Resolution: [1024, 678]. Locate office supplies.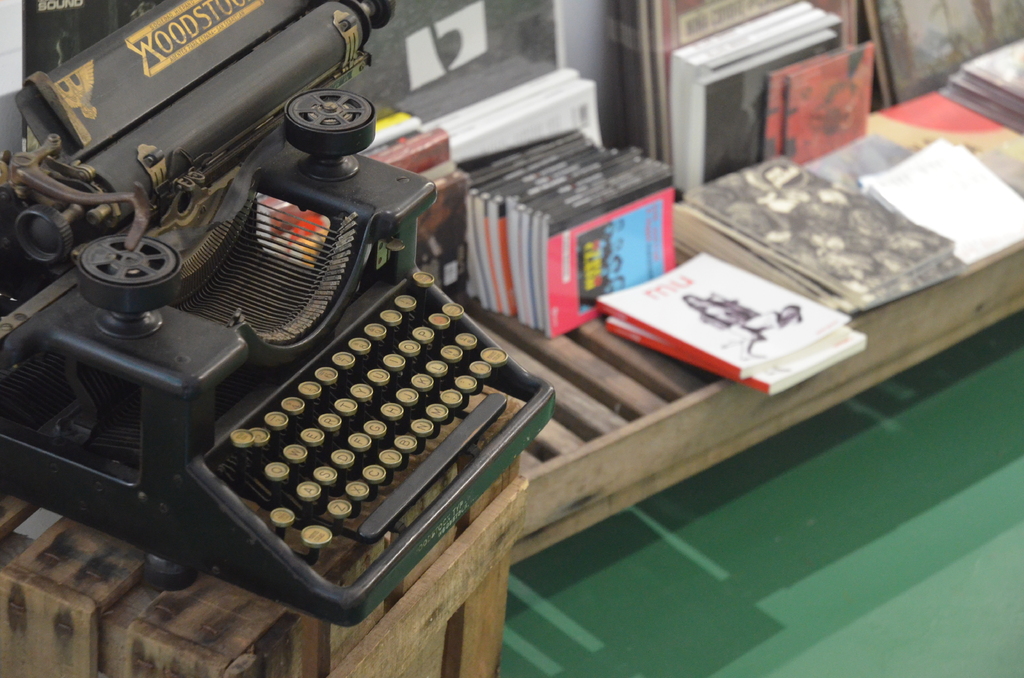
[0, 0, 557, 626].
